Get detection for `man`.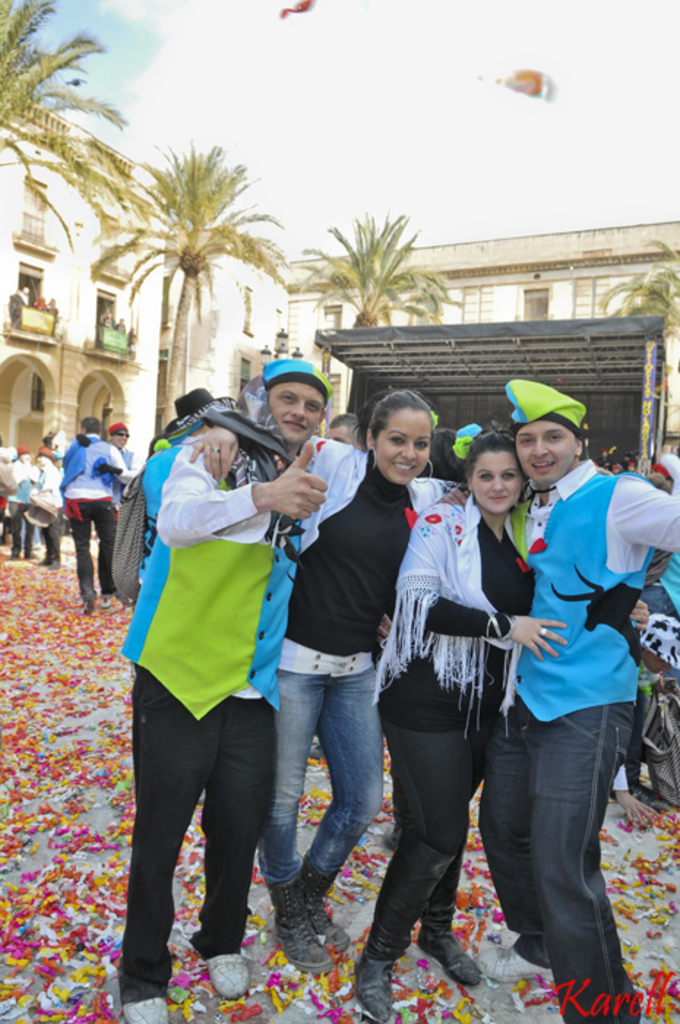
Detection: Rect(475, 385, 664, 987).
